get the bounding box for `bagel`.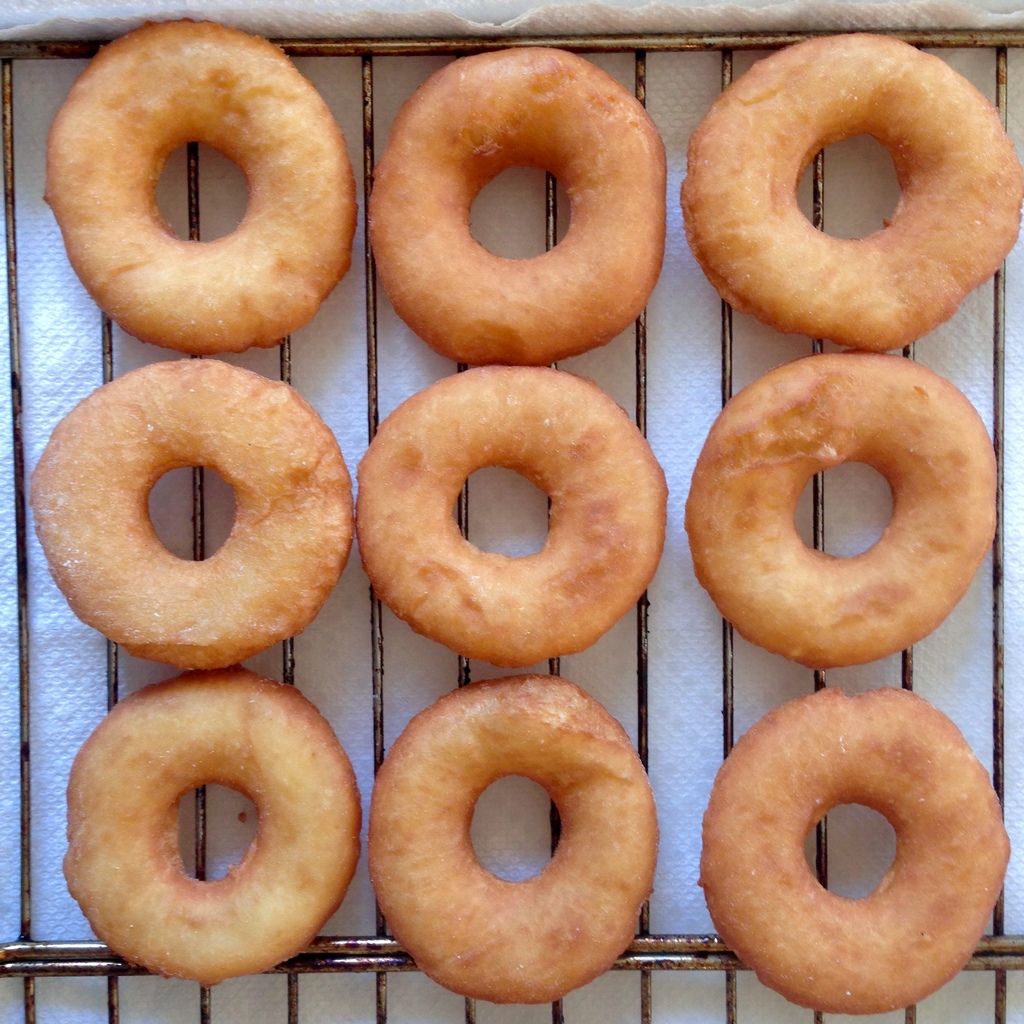
61/673/369/977.
